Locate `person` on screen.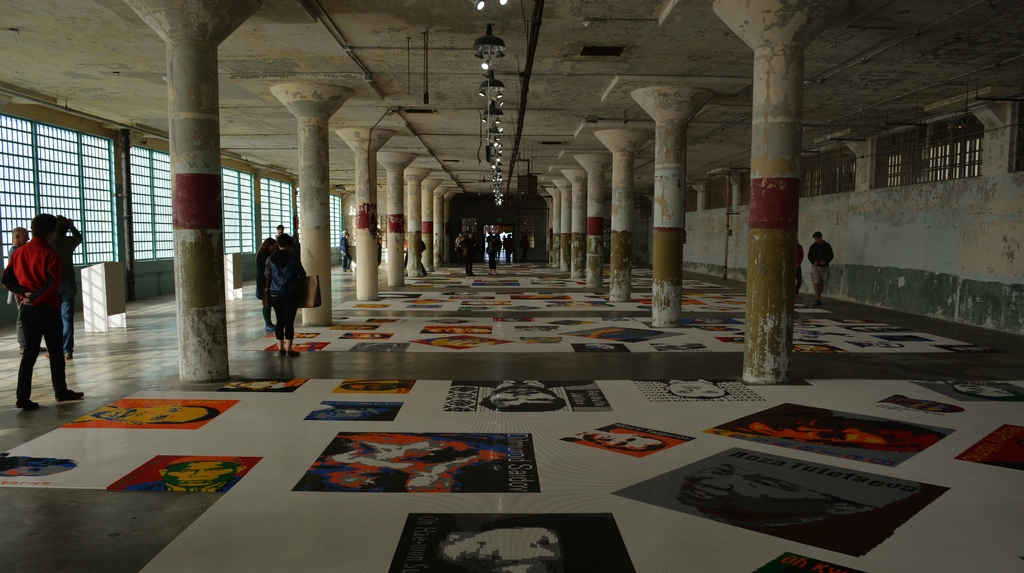
On screen at box=[6, 224, 38, 355].
